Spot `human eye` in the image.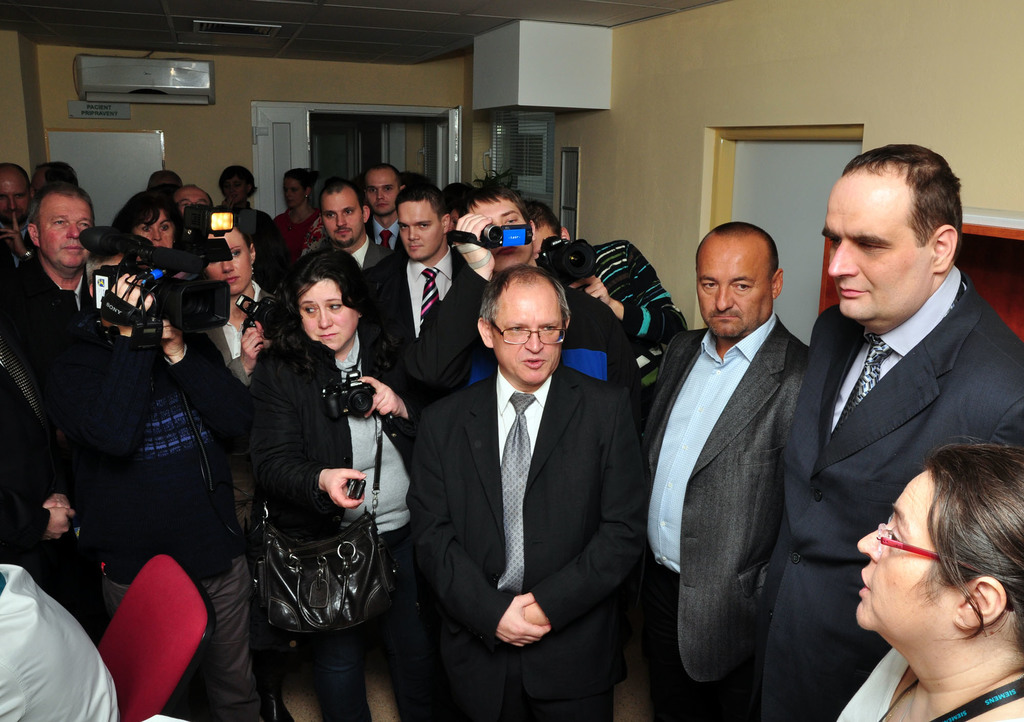
`human eye` found at box=[232, 250, 246, 260].
